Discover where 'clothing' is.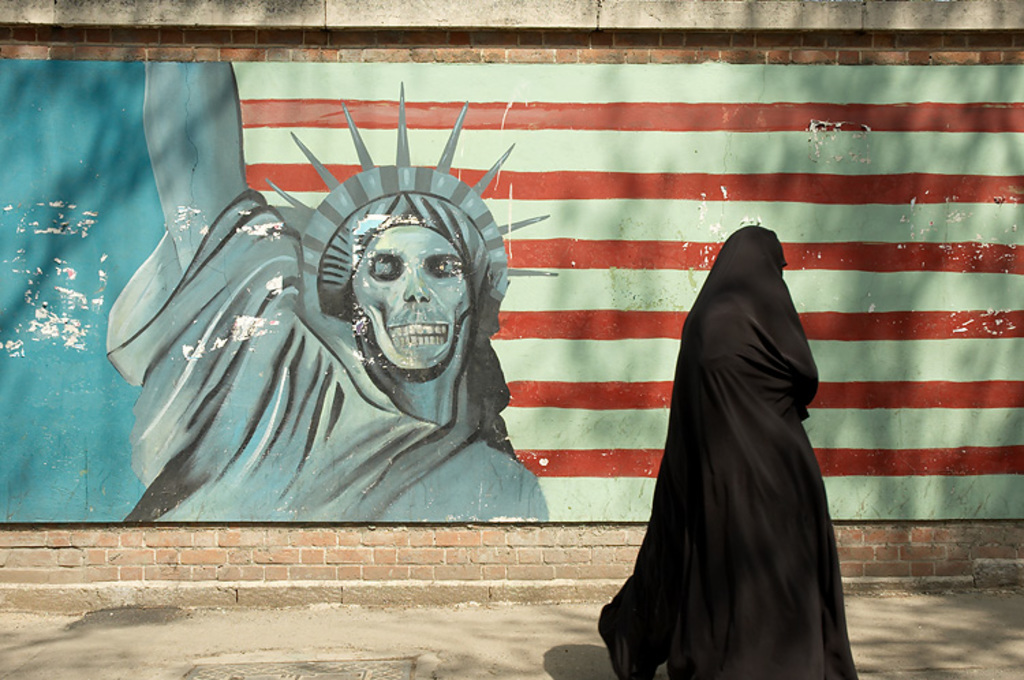
Discovered at bbox=[106, 183, 553, 523].
